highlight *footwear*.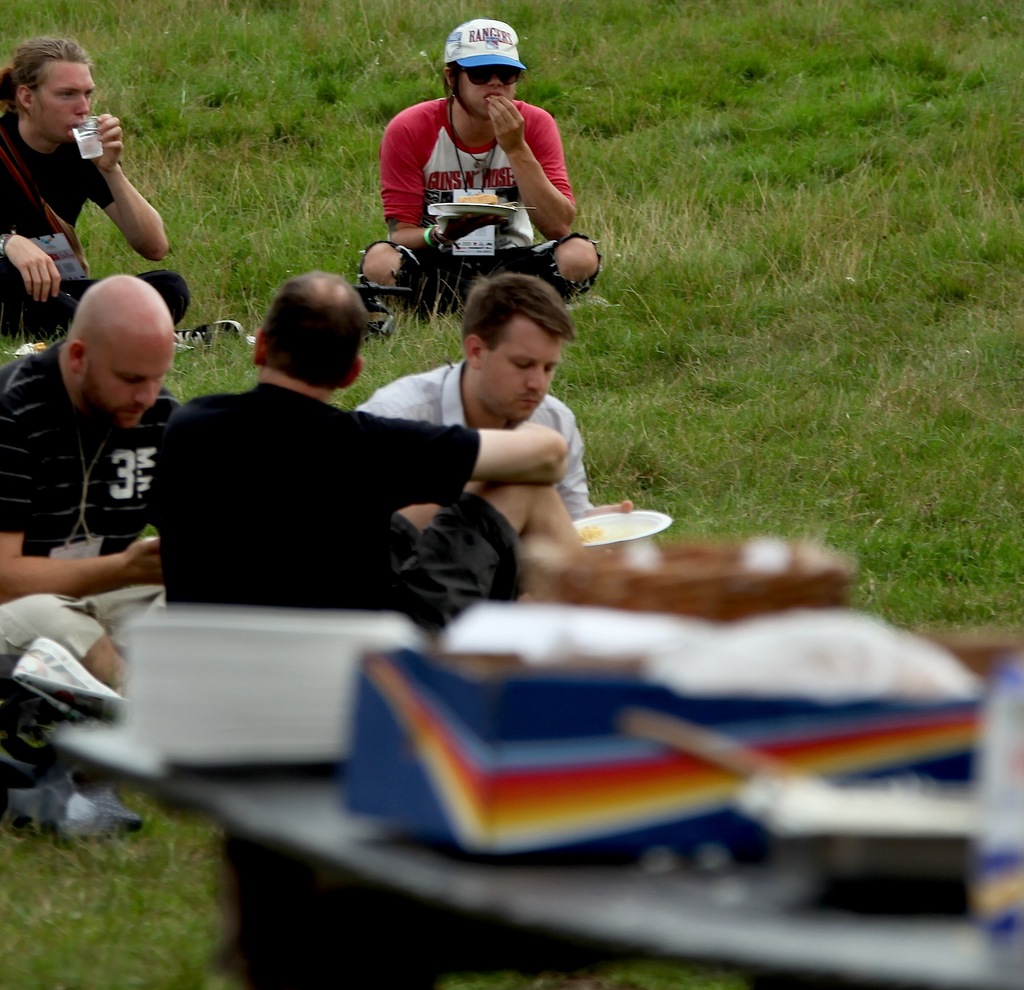
Highlighted region: region(174, 321, 244, 358).
